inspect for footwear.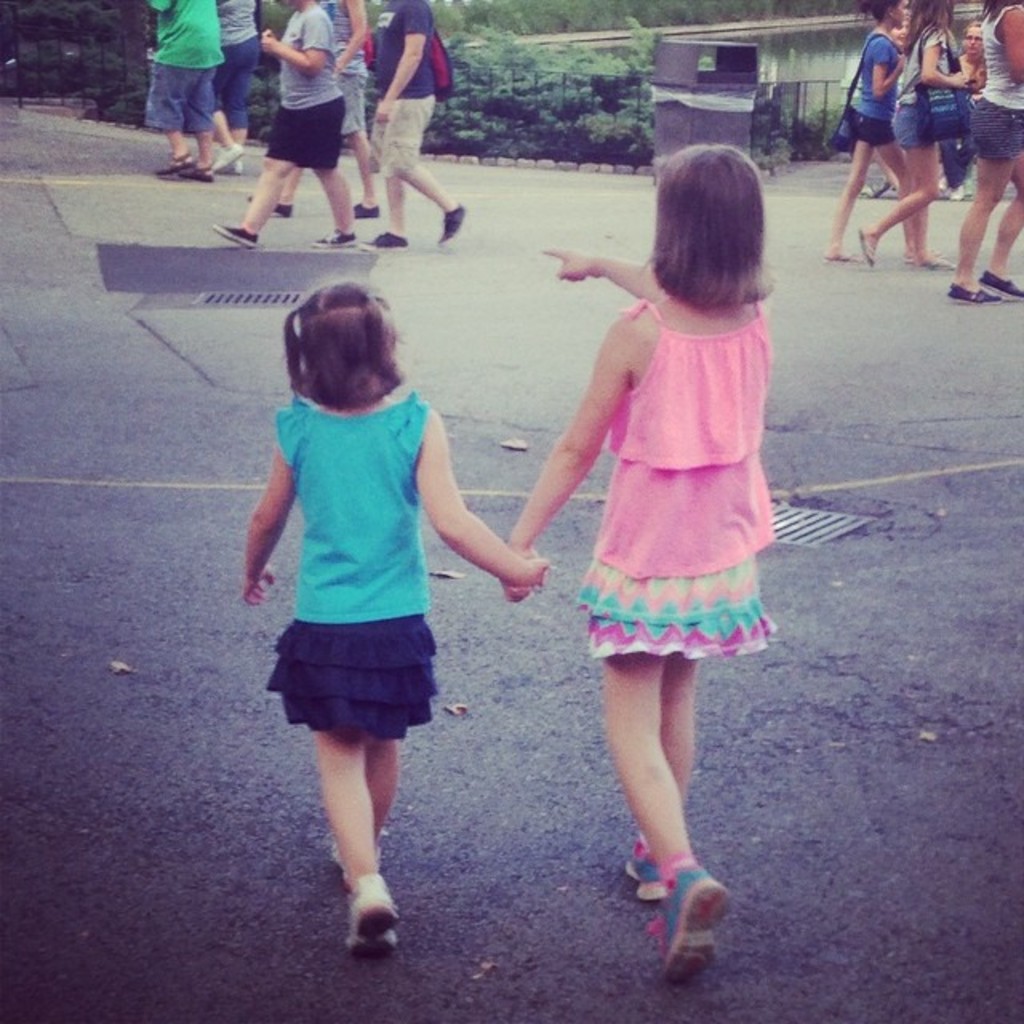
Inspection: locate(363, 229, 406, 251).
